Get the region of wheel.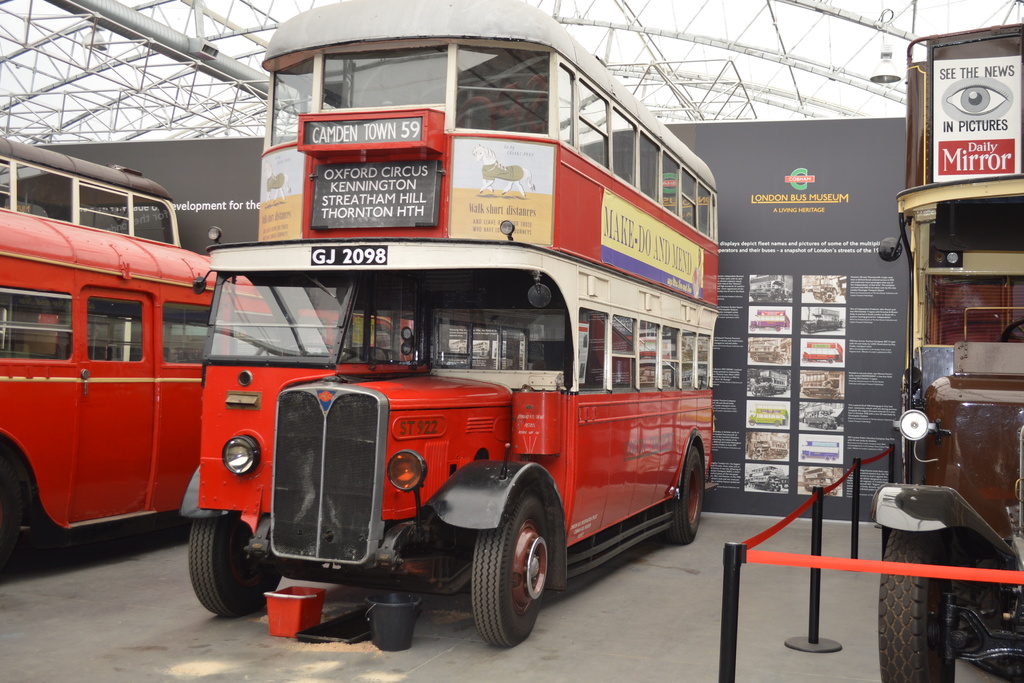
{"left": 284, "top": 340, "right": 365, "bottom": 361}.
